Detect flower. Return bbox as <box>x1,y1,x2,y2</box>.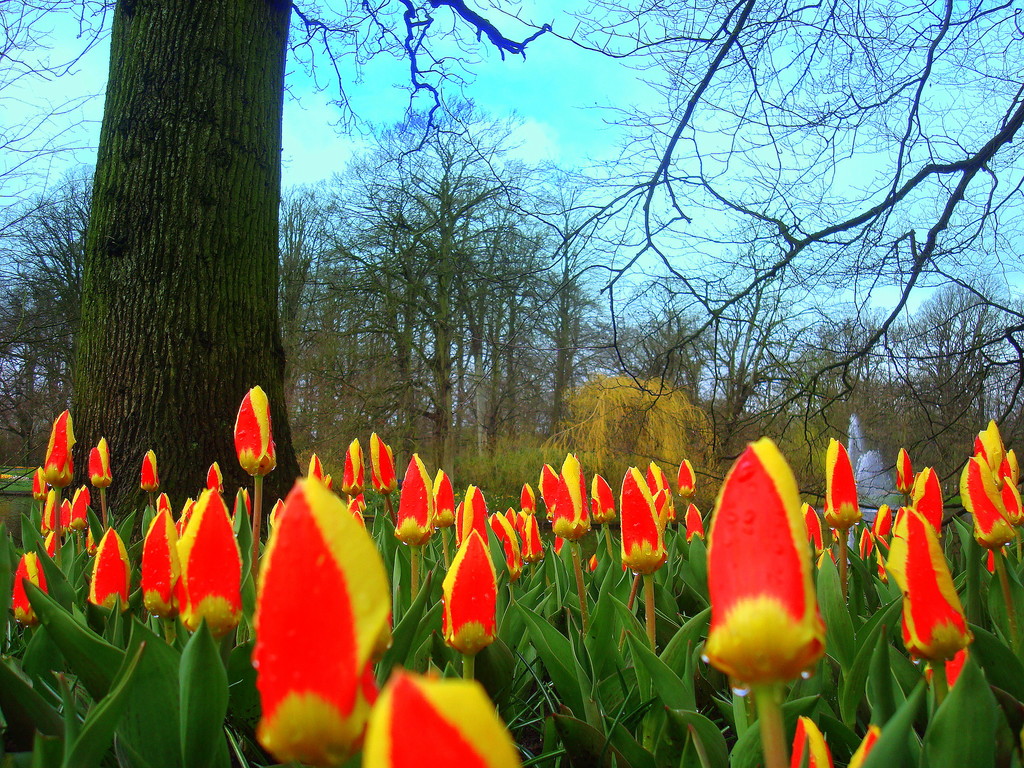
<box>549,452,591,543</box>.
